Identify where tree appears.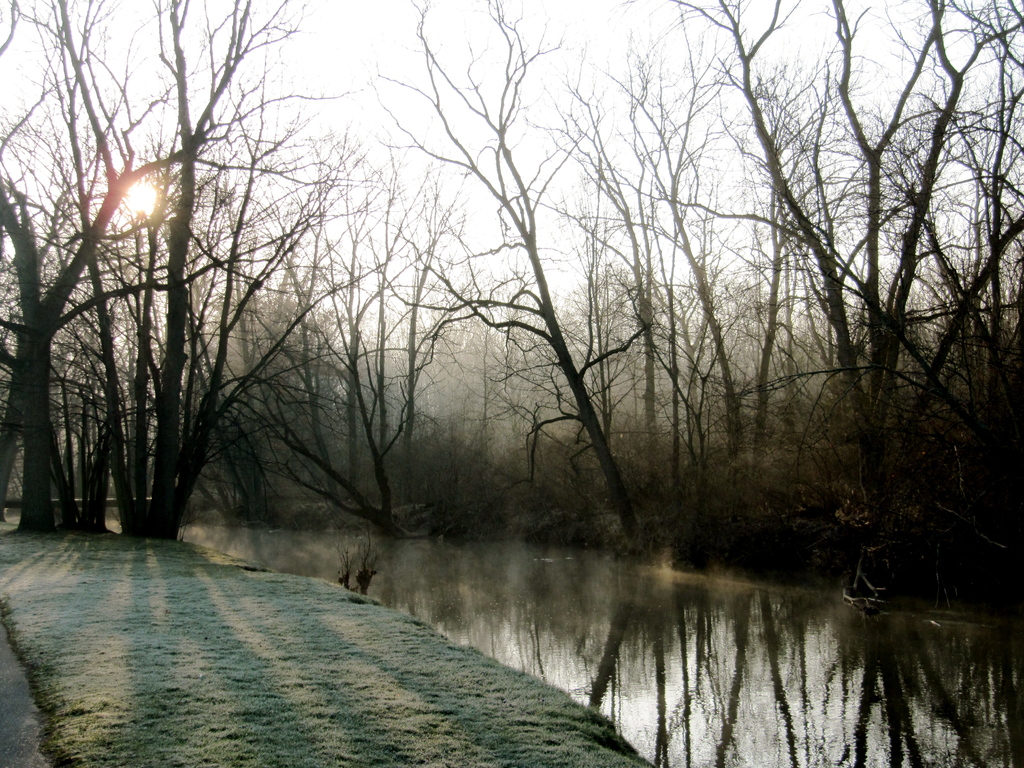
Appears at region(664, 0, 1023, 545).
